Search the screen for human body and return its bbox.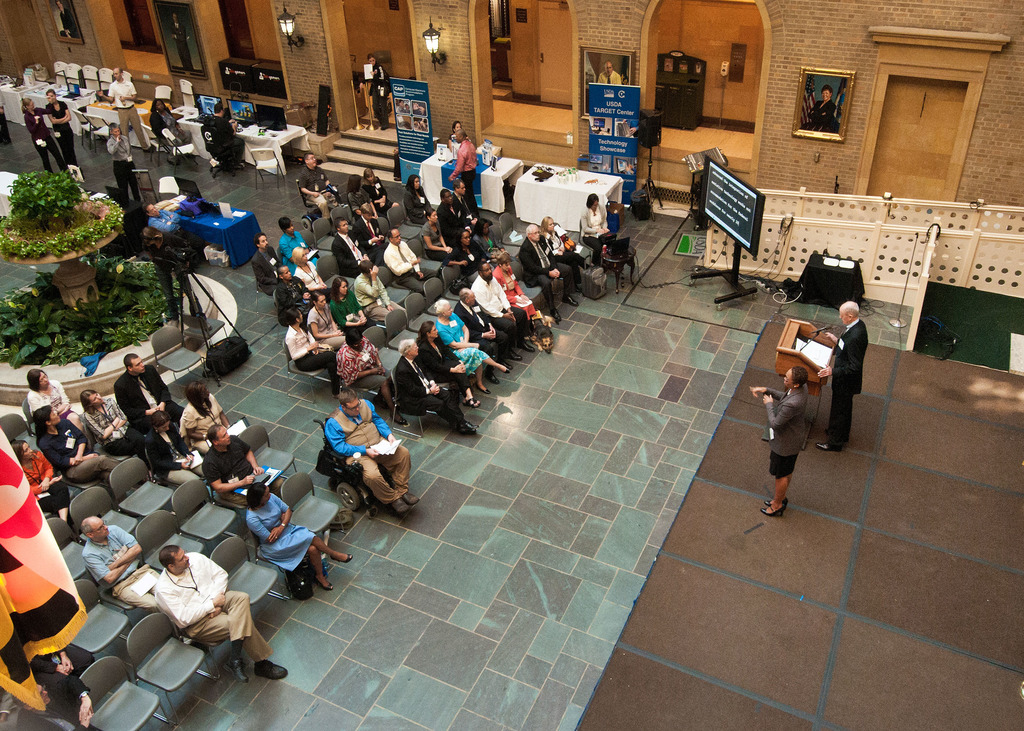
Found: region(357, 257, 404, 321).
